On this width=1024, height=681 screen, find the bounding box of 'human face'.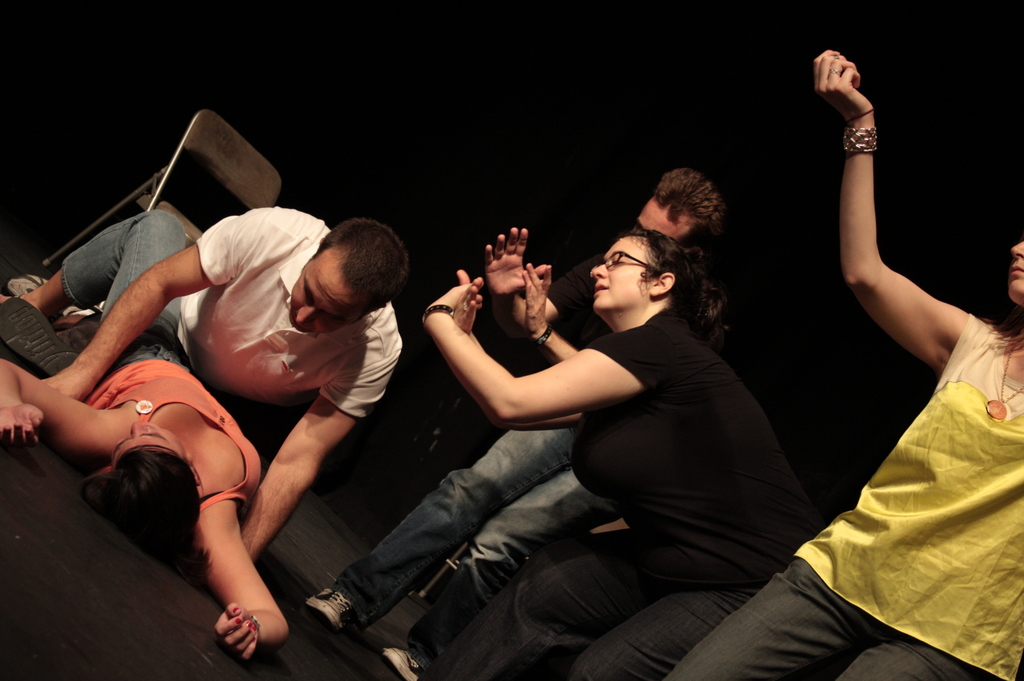
Bounding box: BBox(1007, 242, 1023, 307).
